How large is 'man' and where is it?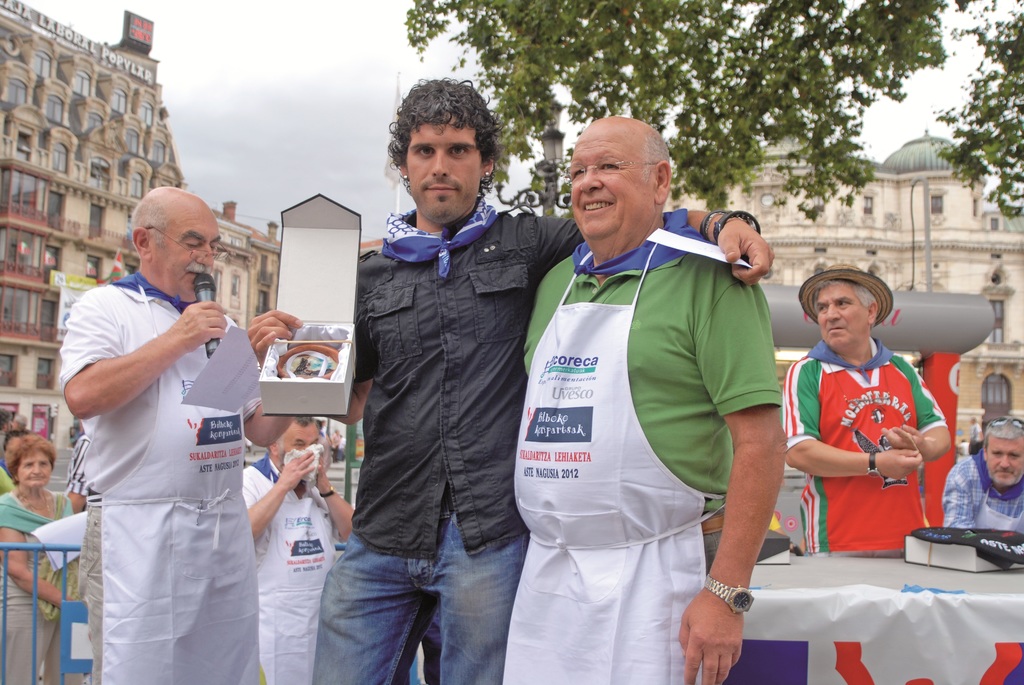
Bounding box: crop(778, 264, 950, 552).
